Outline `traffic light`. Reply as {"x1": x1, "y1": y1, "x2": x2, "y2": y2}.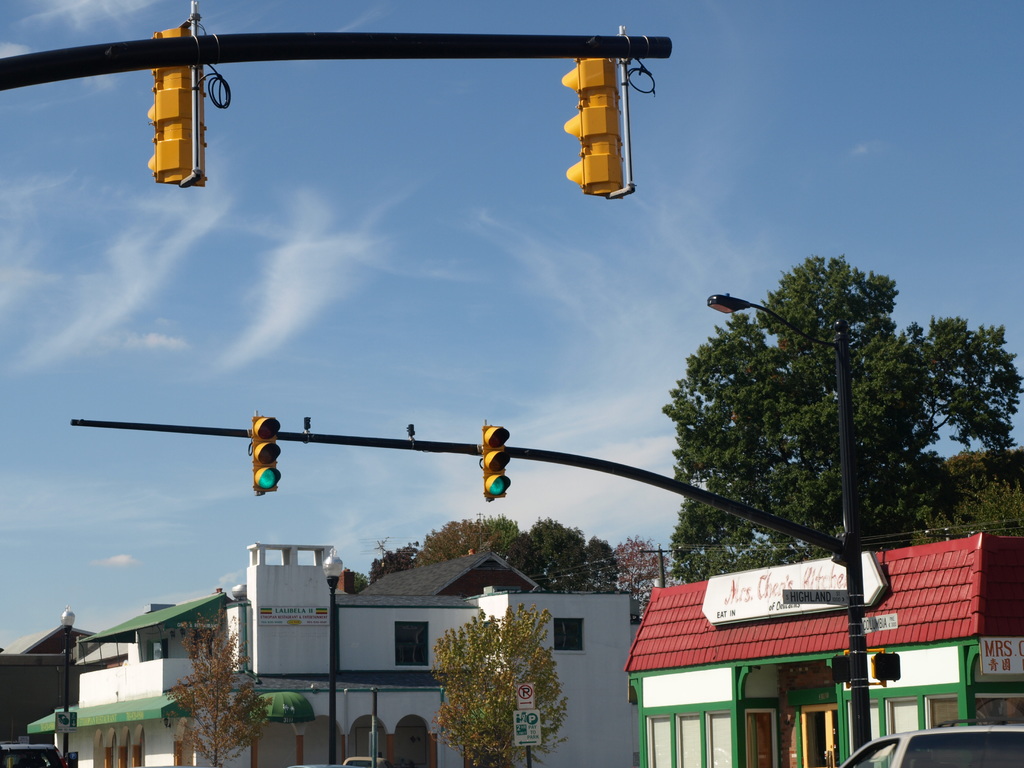
{"x1": 833, "y1": 653, "x2": 851, "y2": 682}.
